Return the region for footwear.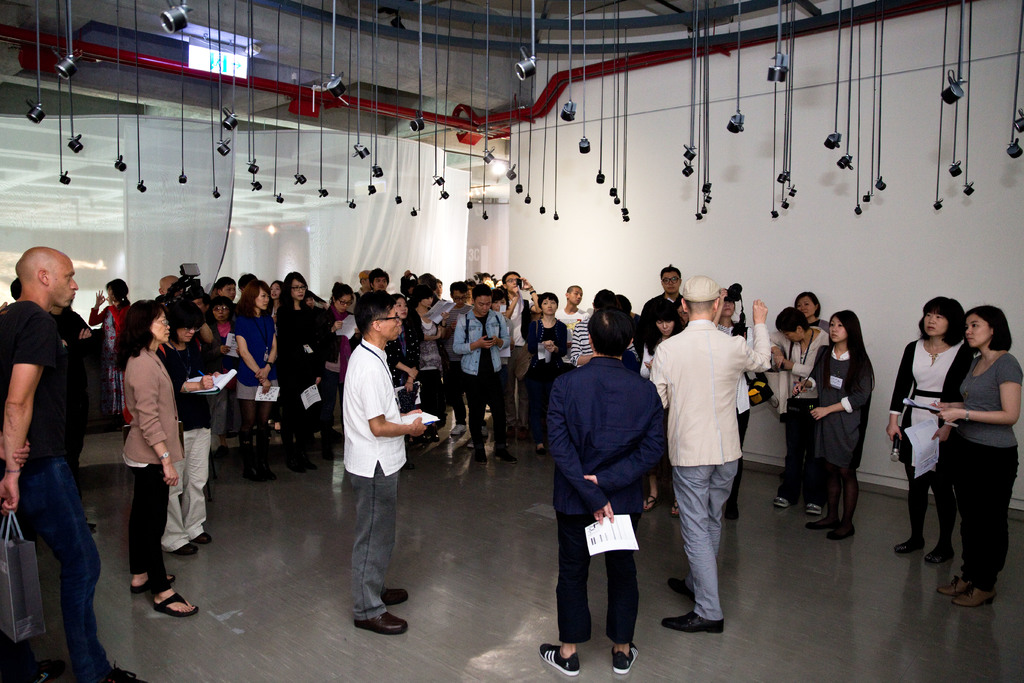
612:644:638:675.
